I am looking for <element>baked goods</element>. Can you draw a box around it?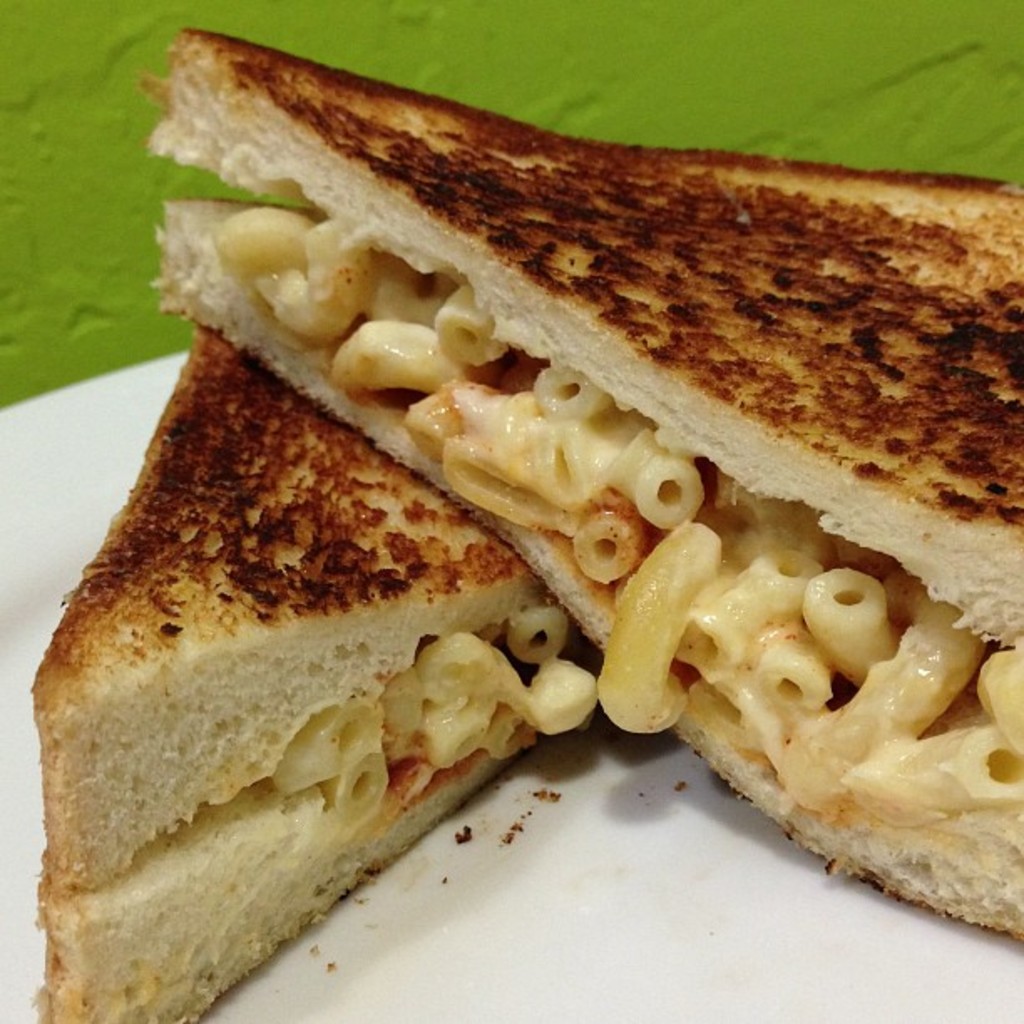
Sure, the bounding box is Rect(141, 27, 1022, 900).
